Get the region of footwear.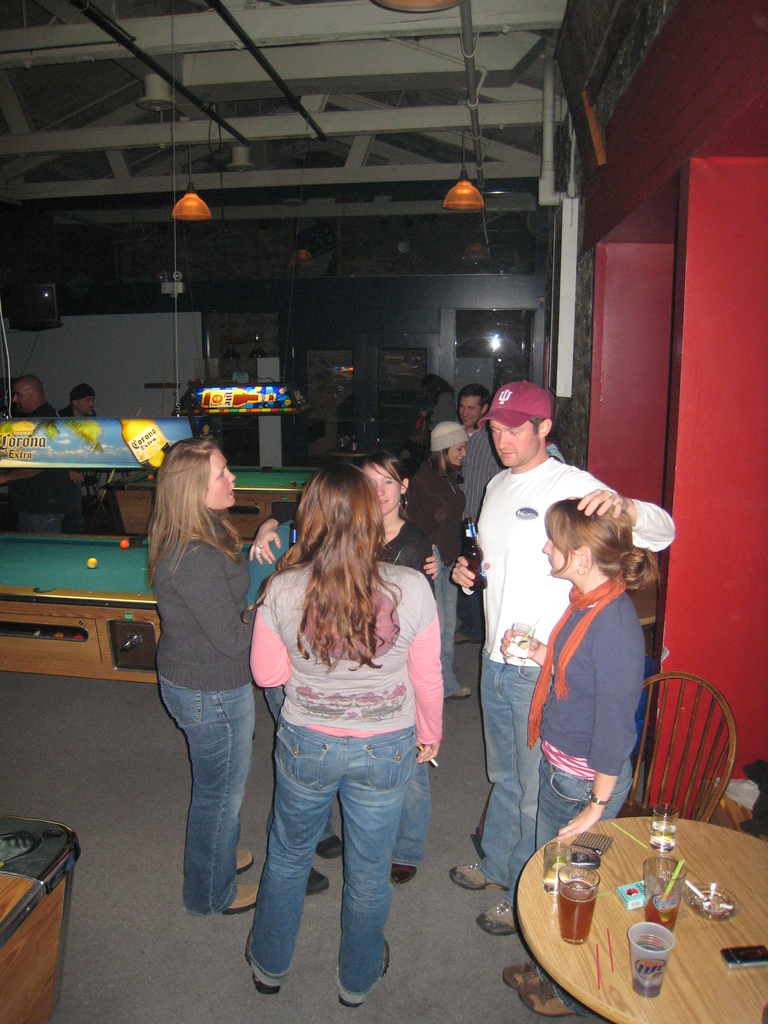
Rect(233, 852, 254, 879).
